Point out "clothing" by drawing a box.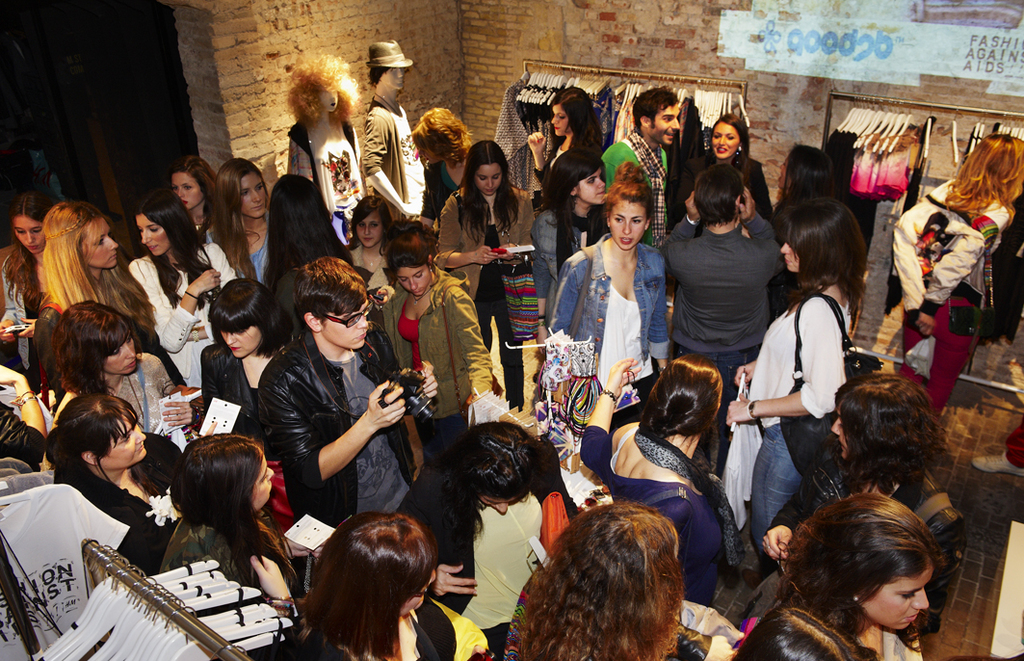
crop(248, 339, 423, 524).
